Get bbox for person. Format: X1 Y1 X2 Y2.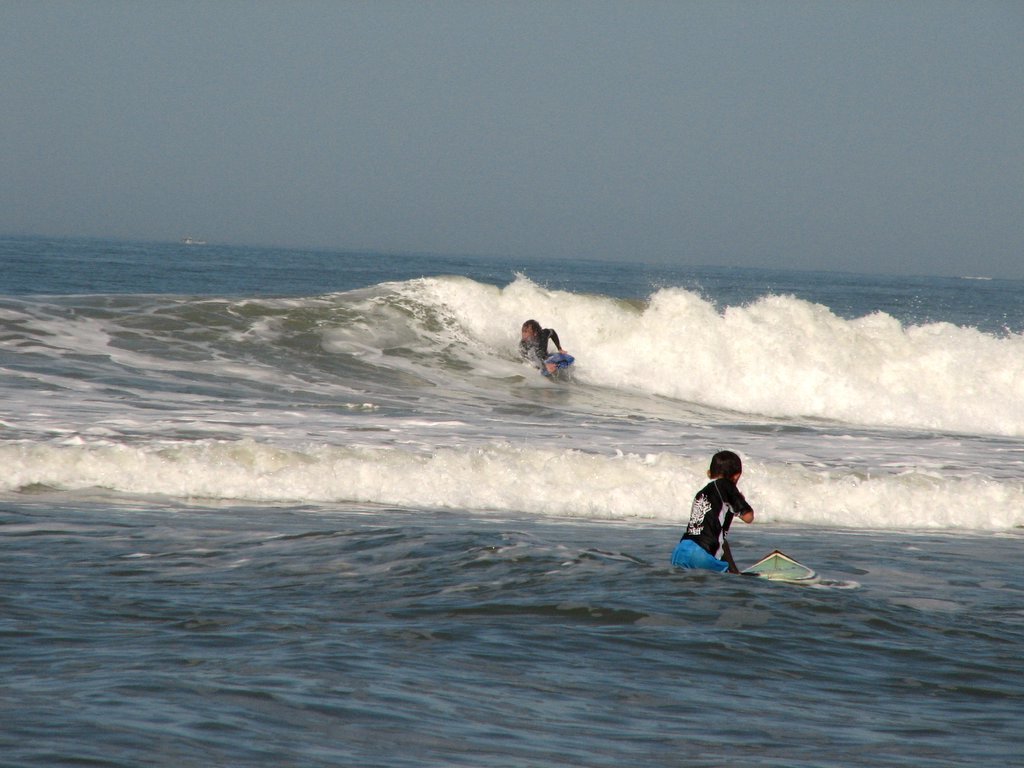
516 324 576 374.
